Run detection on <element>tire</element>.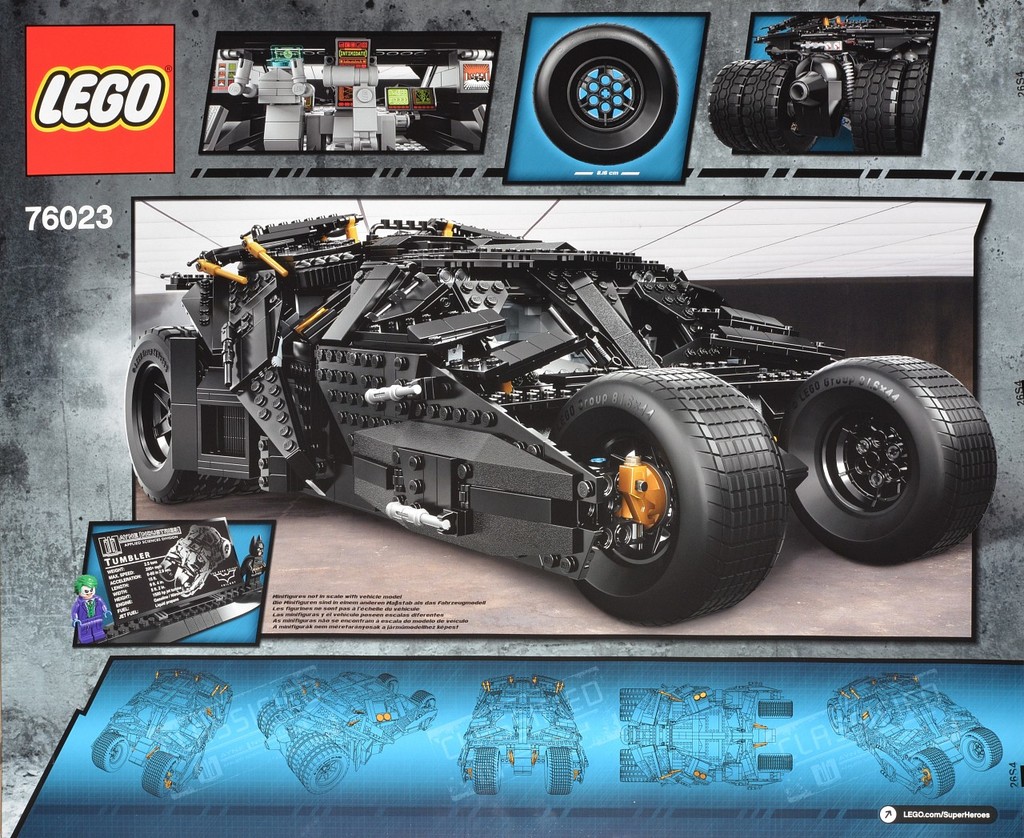
Result: region(621, 764, 651, 780).
